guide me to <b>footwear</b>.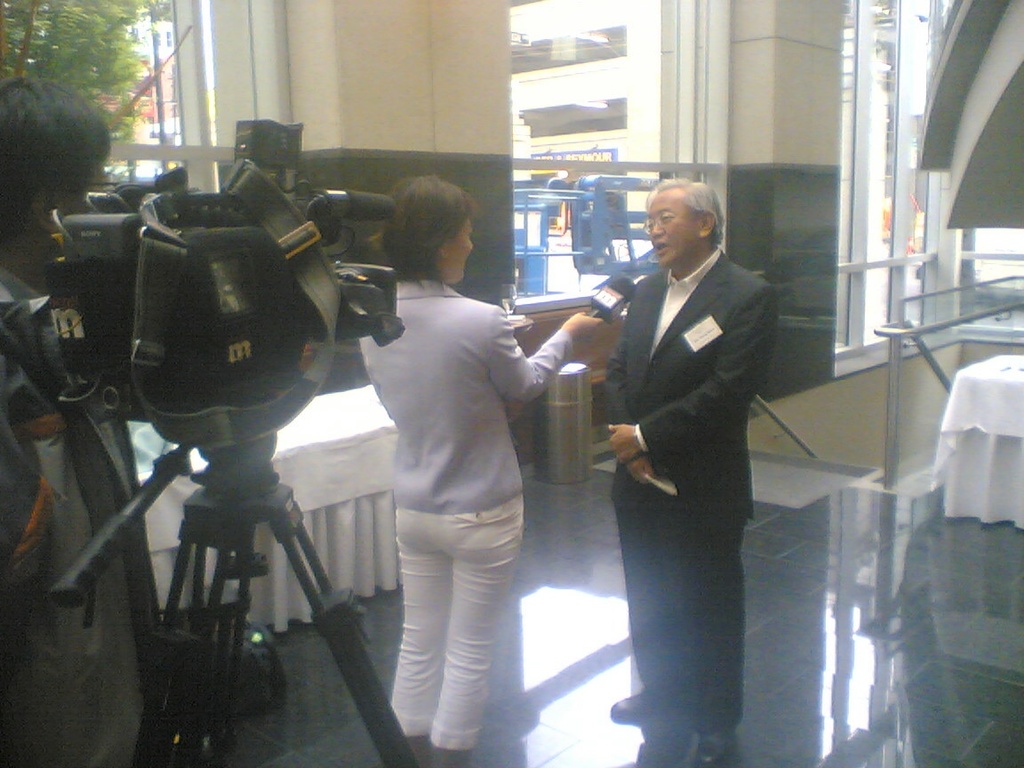
Guidance: (607, 692, 657, 728).
